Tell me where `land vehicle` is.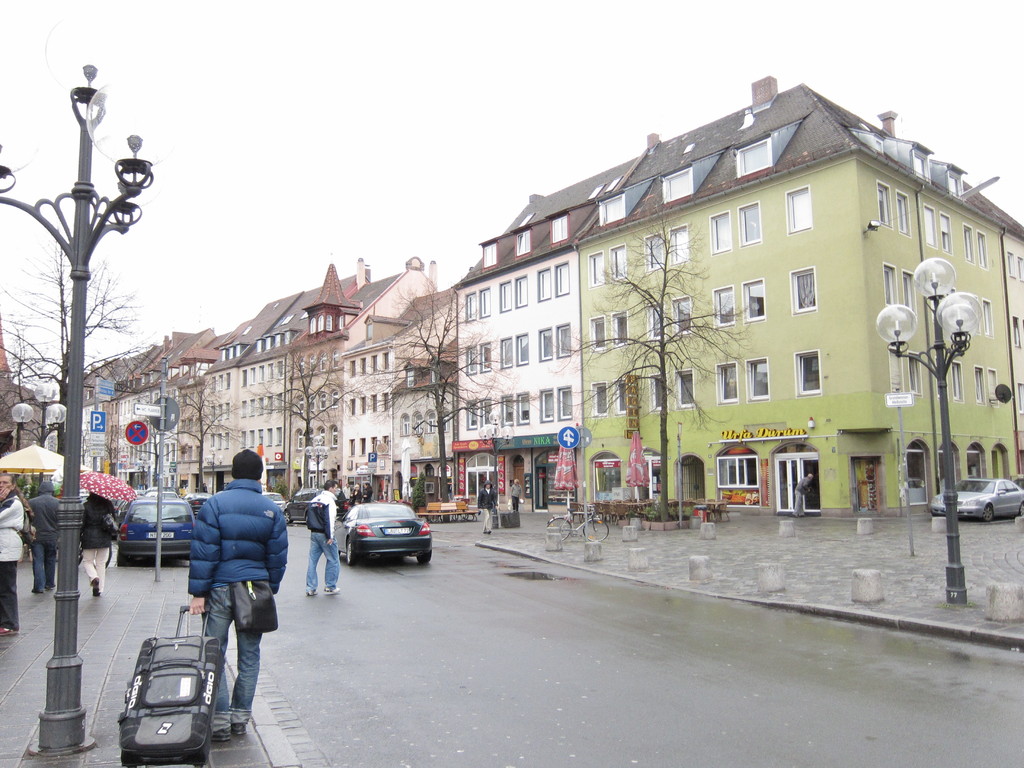
`land vehicle` is at l=113, t=498, r=191, b=561.
